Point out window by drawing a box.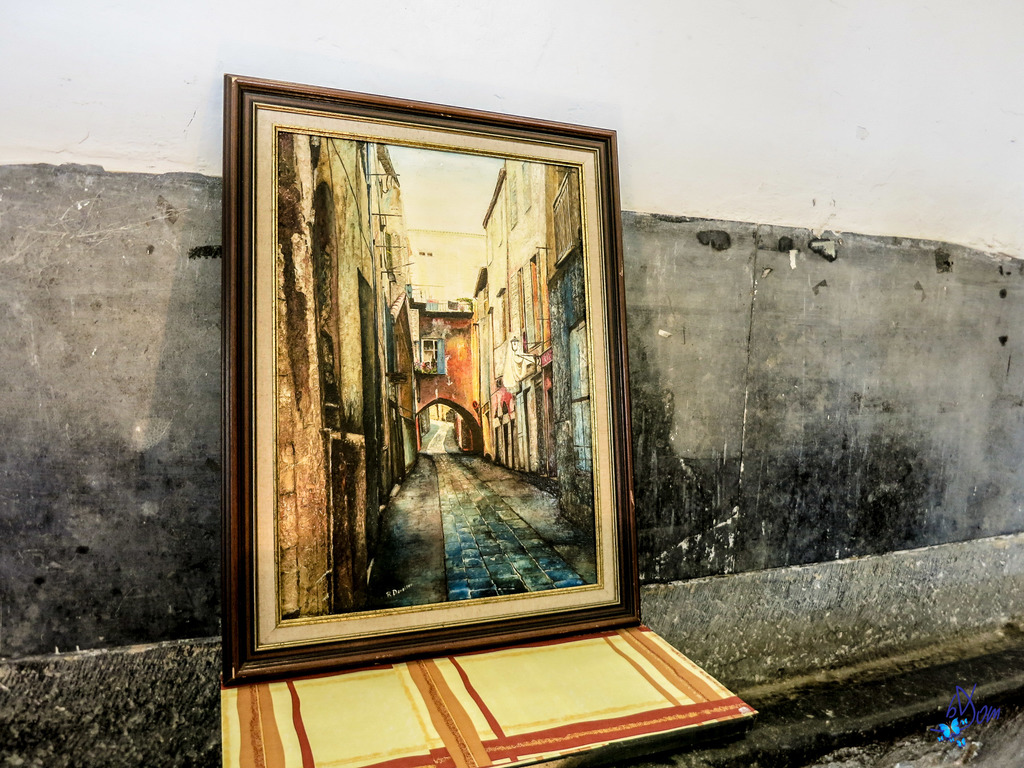
bbox=[417, 338, 444, 371].
